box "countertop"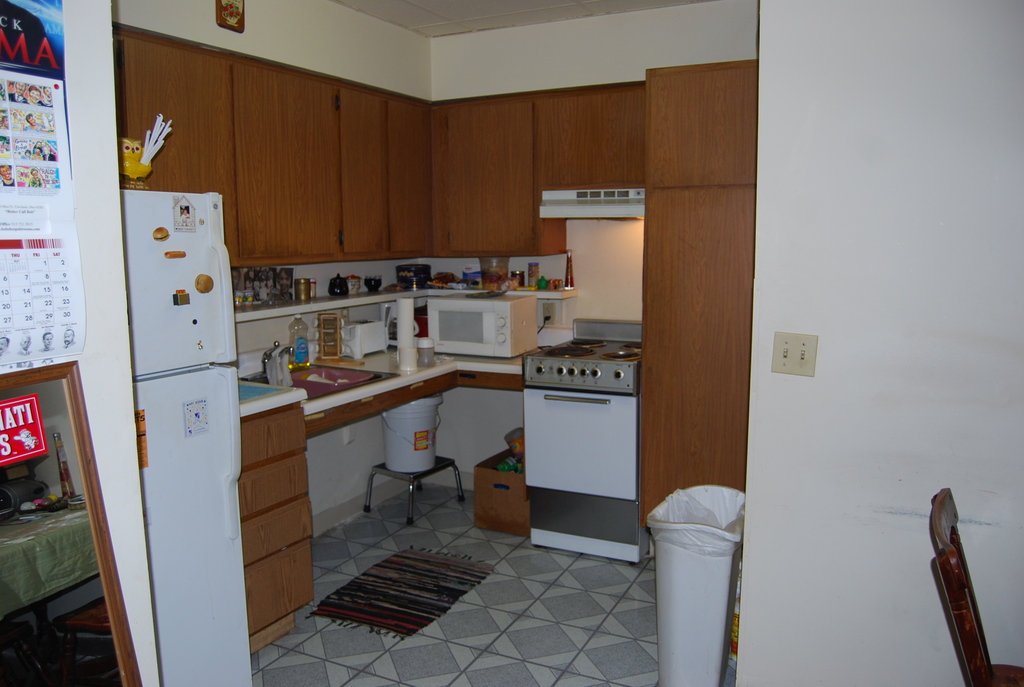
x1=232, y1=322, x2=640, y2=666
